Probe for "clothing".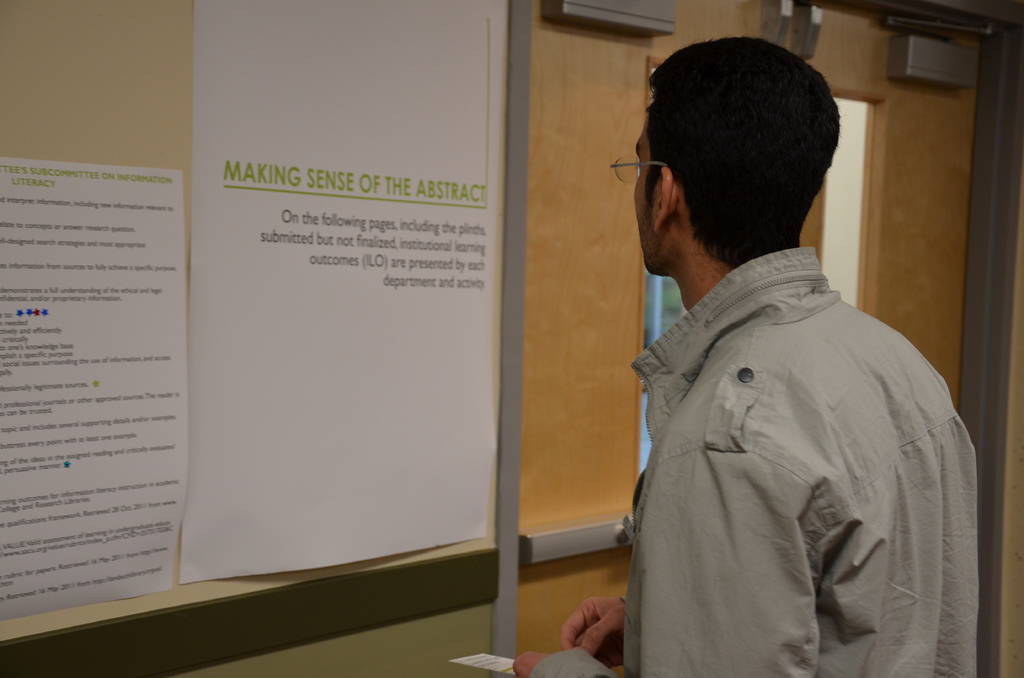
Probe result: [left=518, top=243, right=982, bottom=677].
